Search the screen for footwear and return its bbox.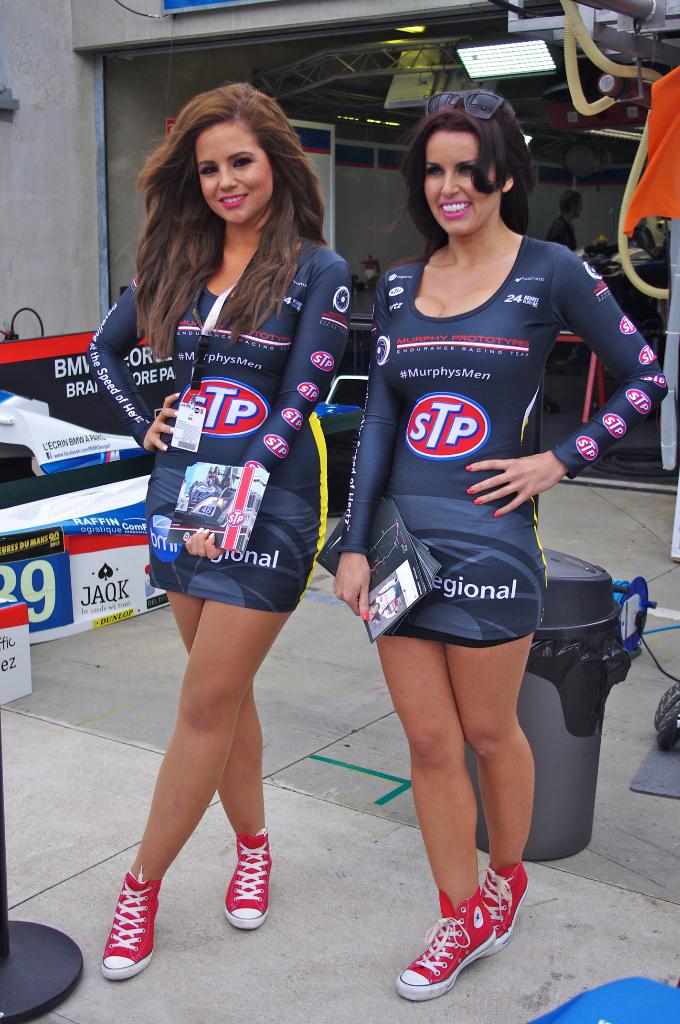
Found: 469,867,534,972.
